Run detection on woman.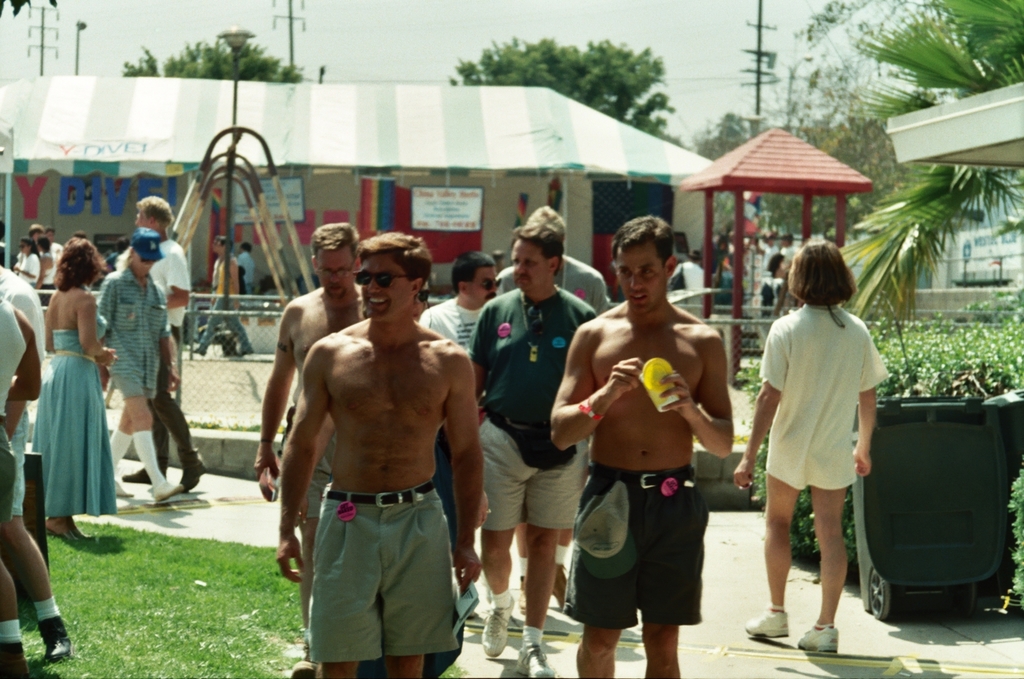
Result: bbox=(15, 232, 39, 292).
